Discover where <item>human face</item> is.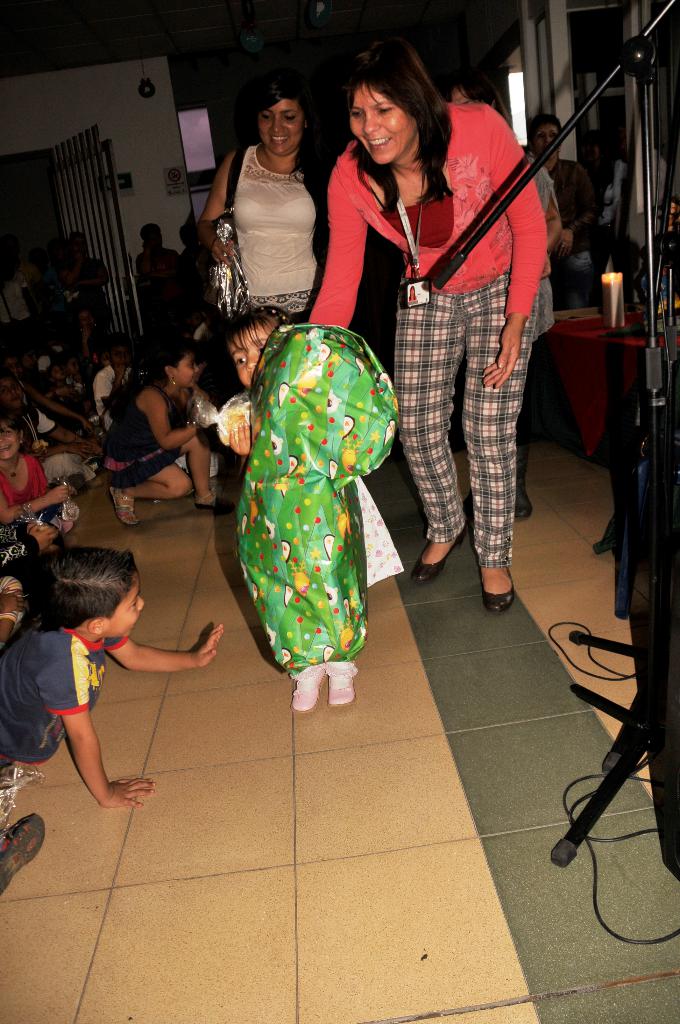
Discovered at (x1=348, y1=81, x2=418, y2=166).
